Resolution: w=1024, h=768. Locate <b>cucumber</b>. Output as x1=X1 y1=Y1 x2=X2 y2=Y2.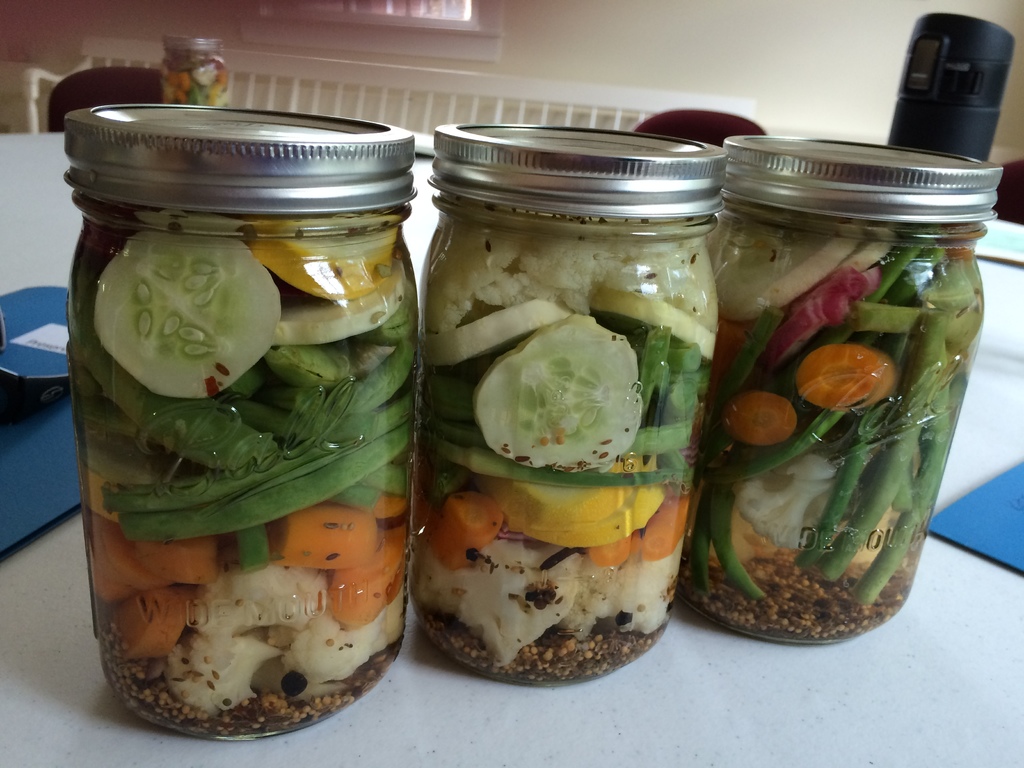
x1=716 y1=237 x2=861 y2=323.
